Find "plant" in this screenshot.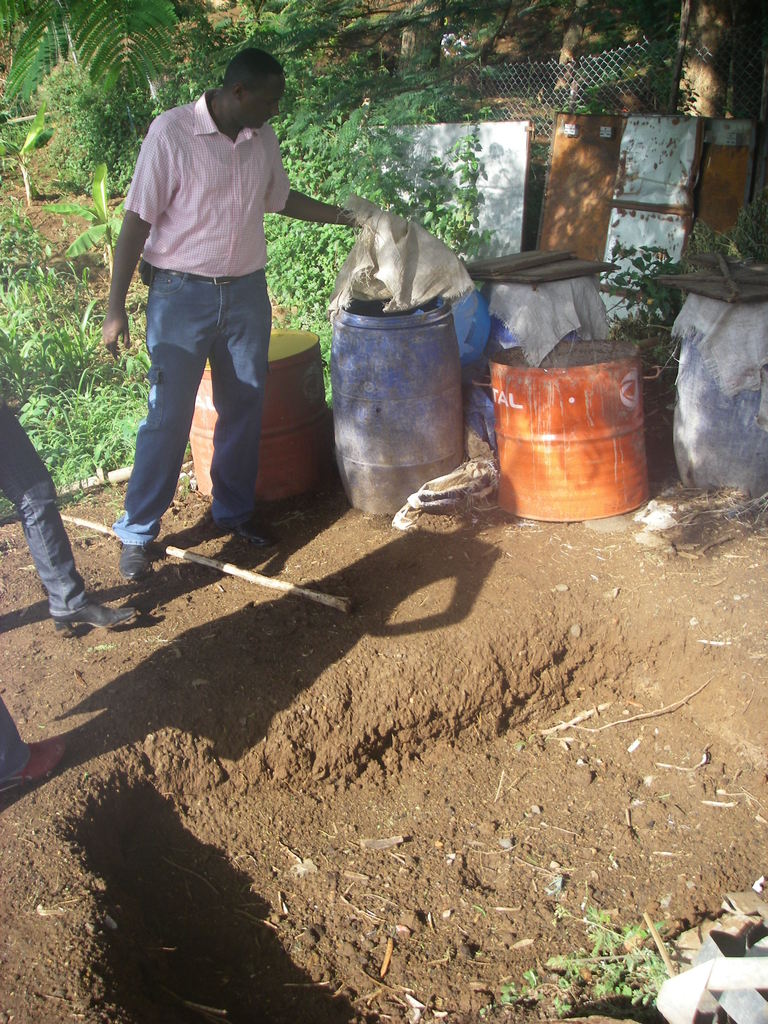
The bounding box for "plant" is locate(384, 49, 451, 120).
